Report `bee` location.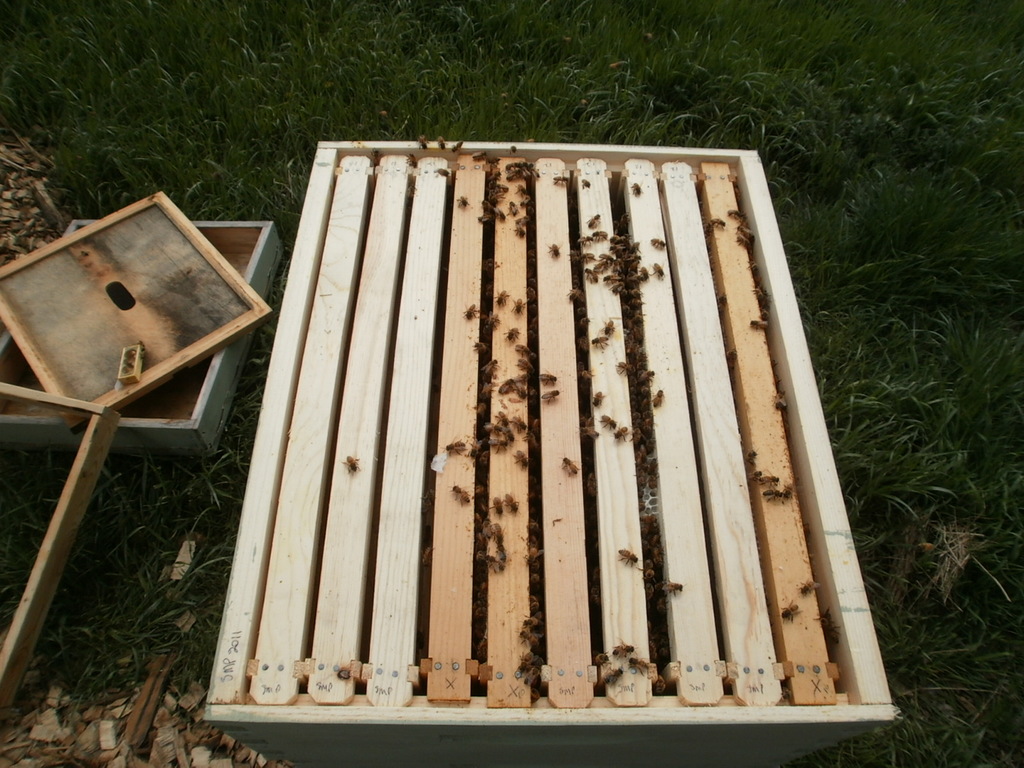
Report: [417, 138, 438, 153].
